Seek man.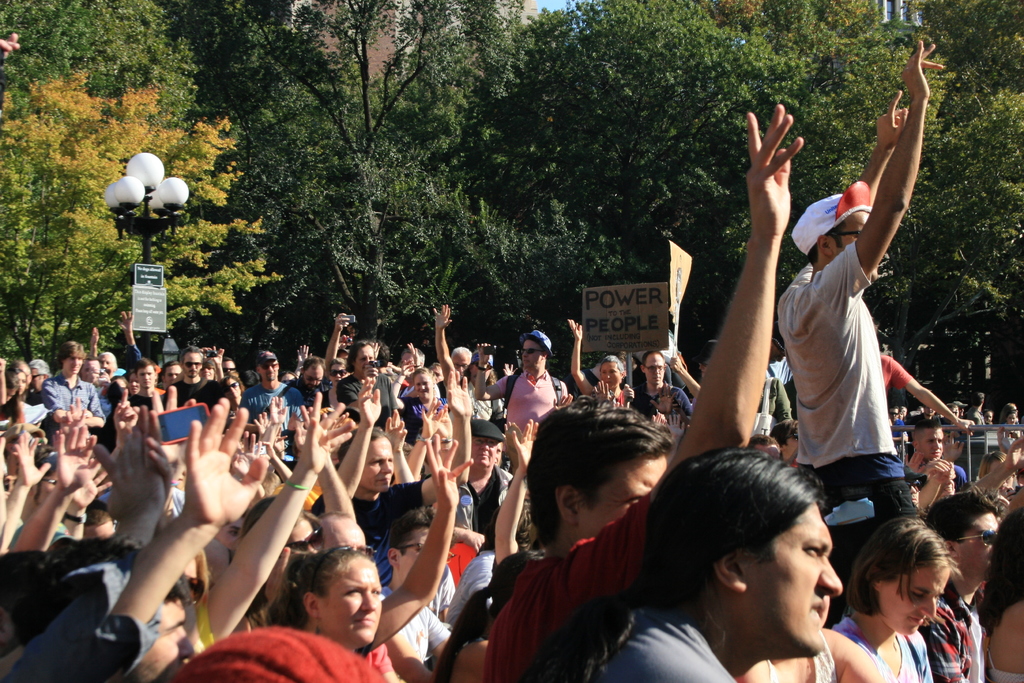
x1=159, y1=345, x2=237, y2=422.
